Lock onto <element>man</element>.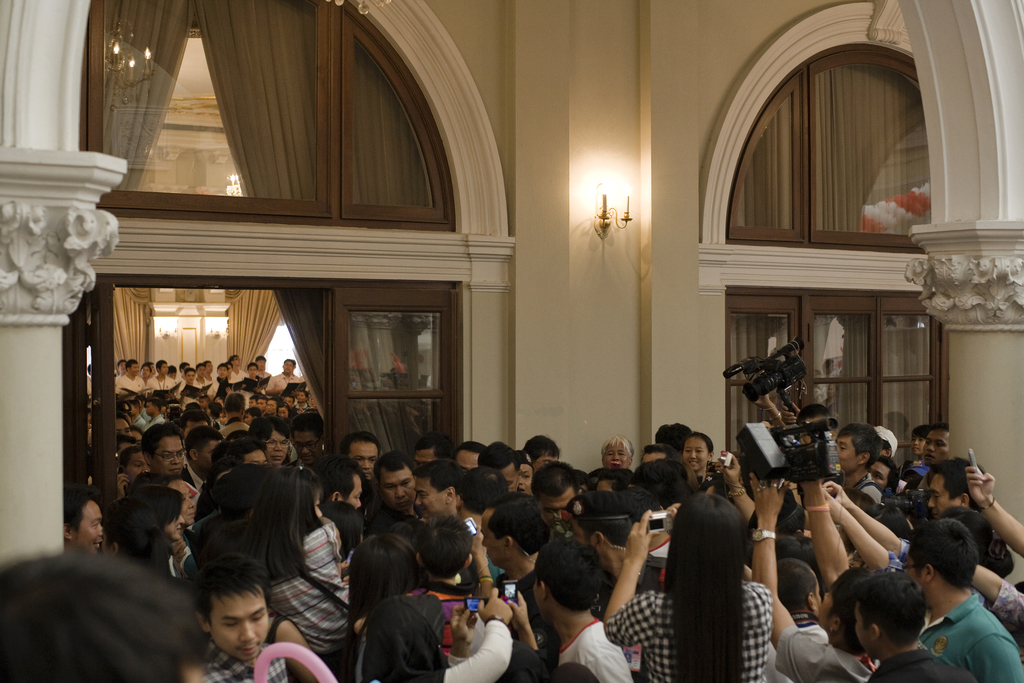
Locked: locate(561, 488, 667, 682).
